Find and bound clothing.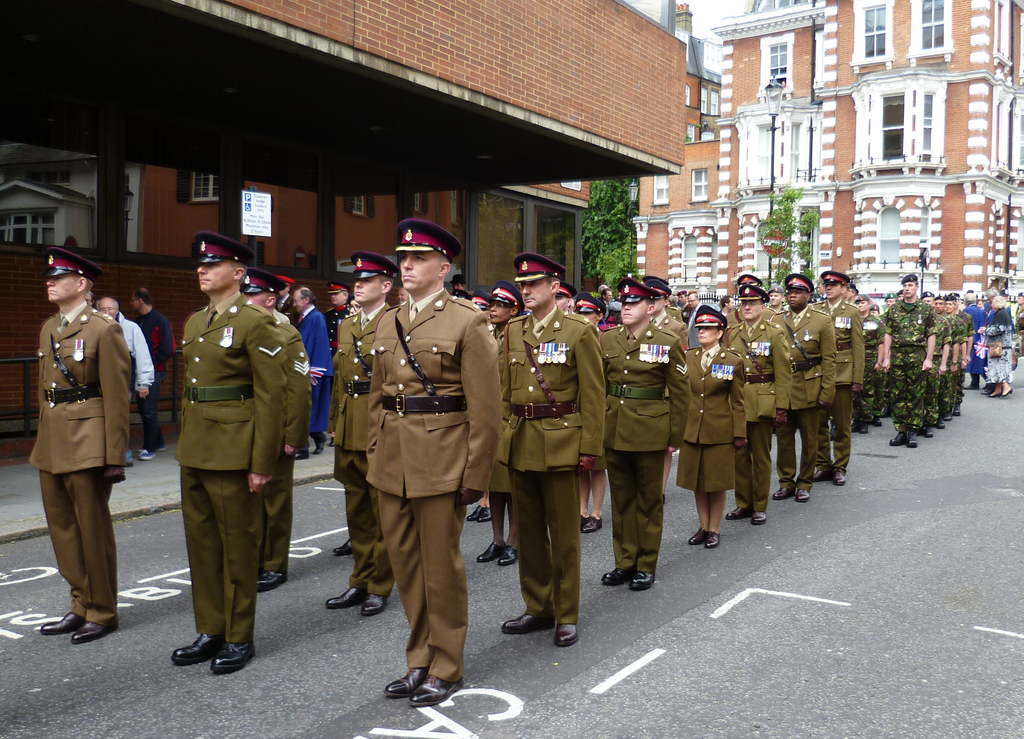
Bound: x1=951, y1=316, x2=970, y2=403.
